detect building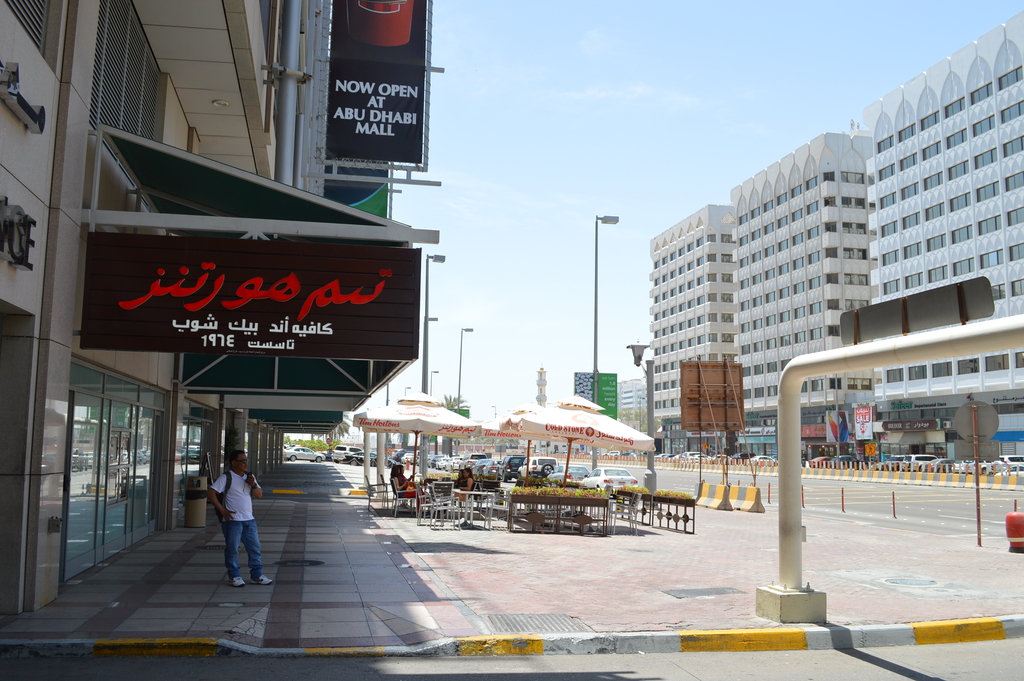
[650, 11, 1023, 455]
